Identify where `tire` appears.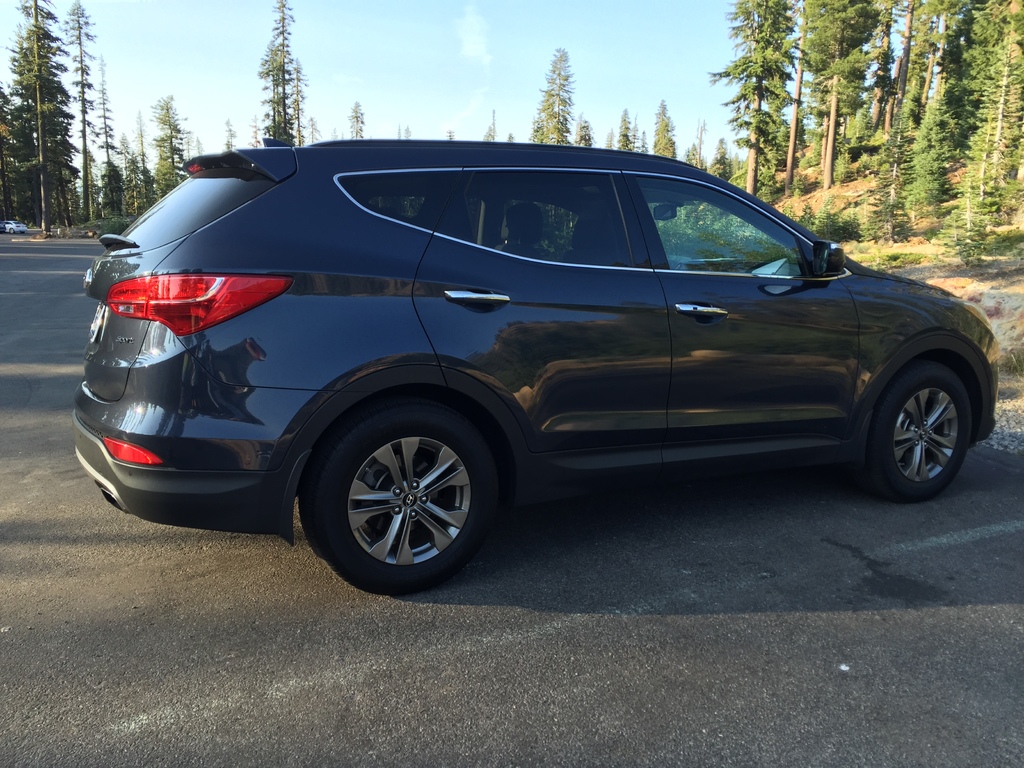
Appears at detection(311, 406, 498, 591).
